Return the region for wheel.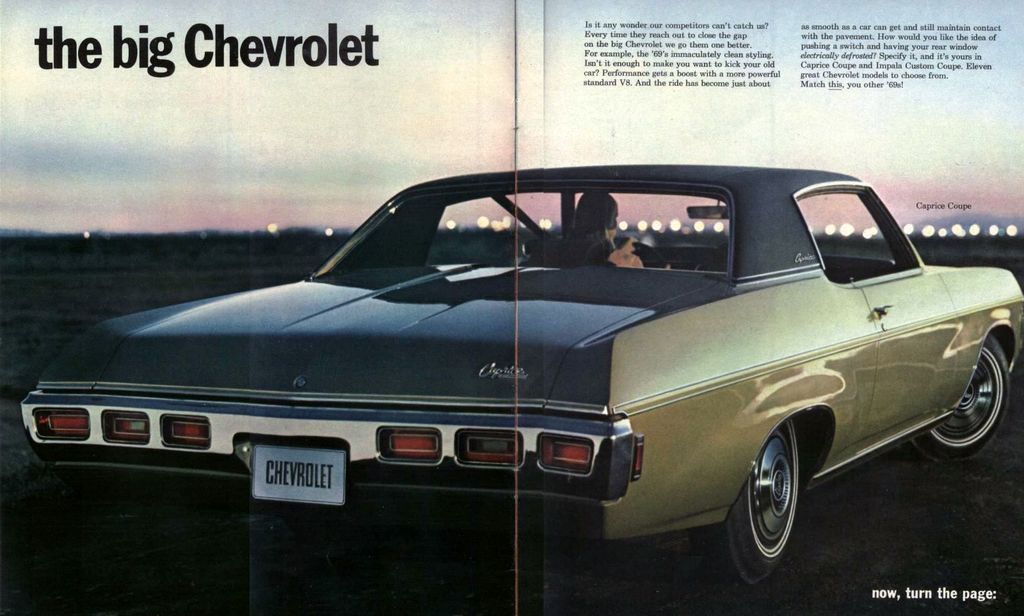
<region>908, 328, 1012, 465</region>.
